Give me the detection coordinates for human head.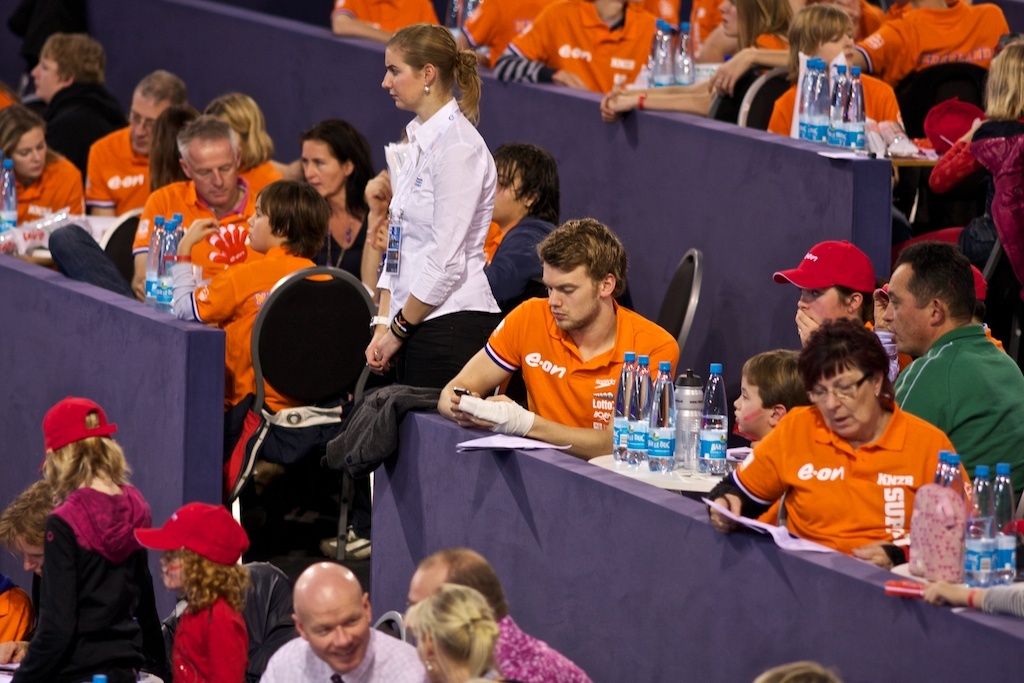
l=298, t=123, r=371, b=197.
